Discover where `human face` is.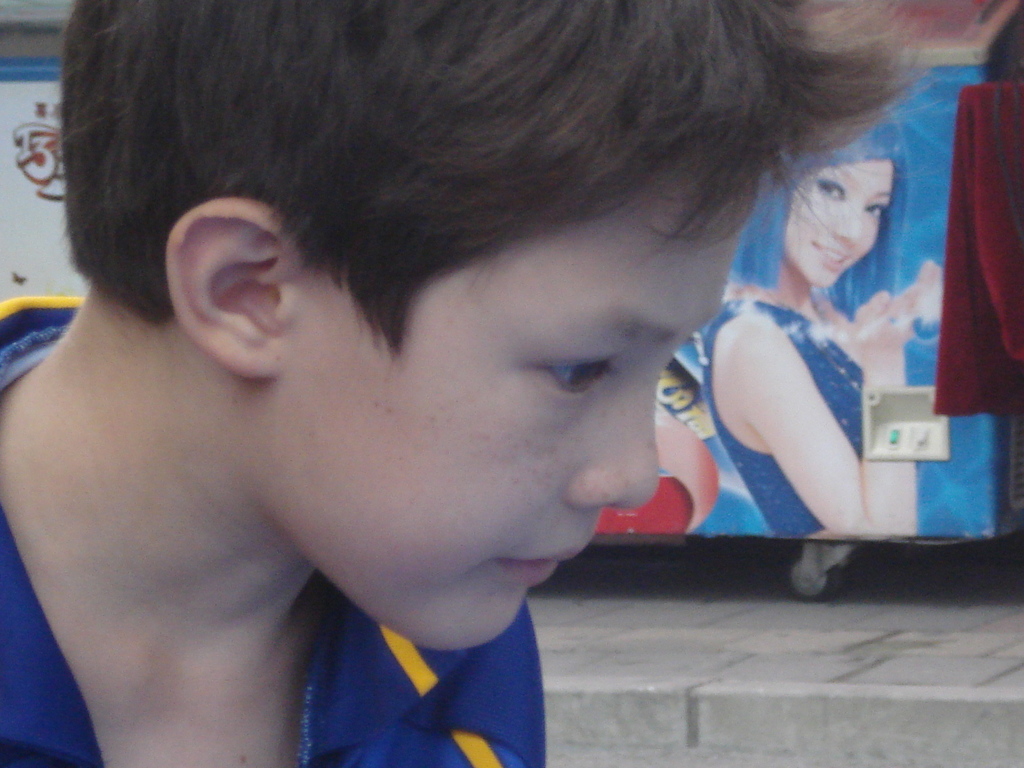
Discovered at l=262, t=172, r=750, b=646.
